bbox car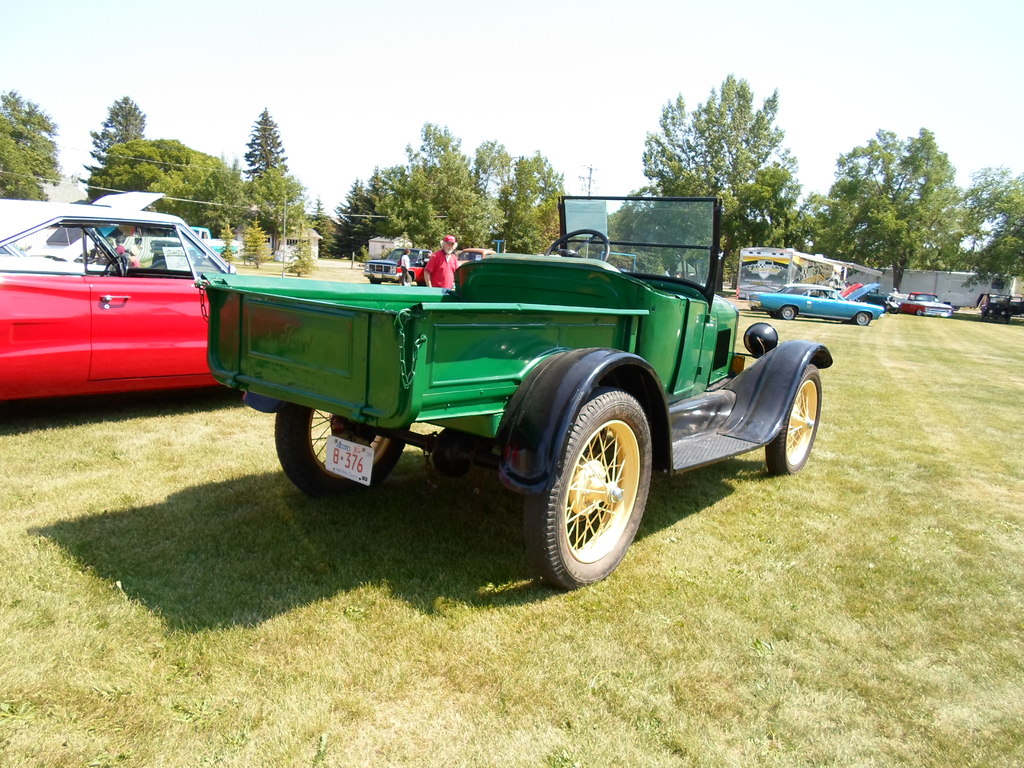
BBox(364, 248, 429, 286)
